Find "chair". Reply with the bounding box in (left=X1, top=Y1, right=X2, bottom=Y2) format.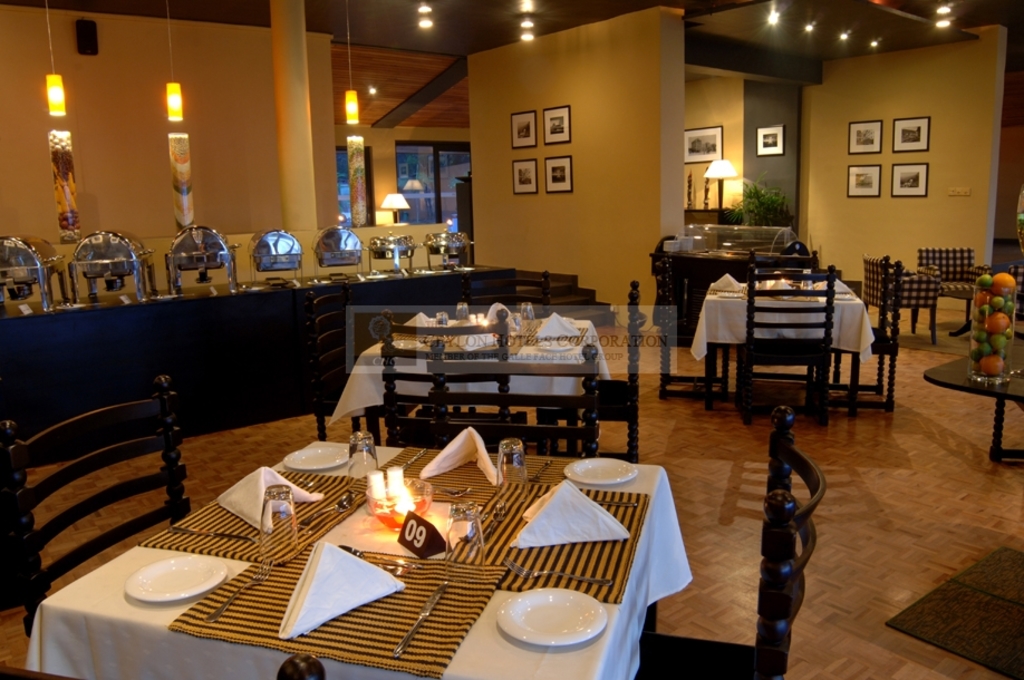
(left=861, top=254, right=945, bottom=352).
